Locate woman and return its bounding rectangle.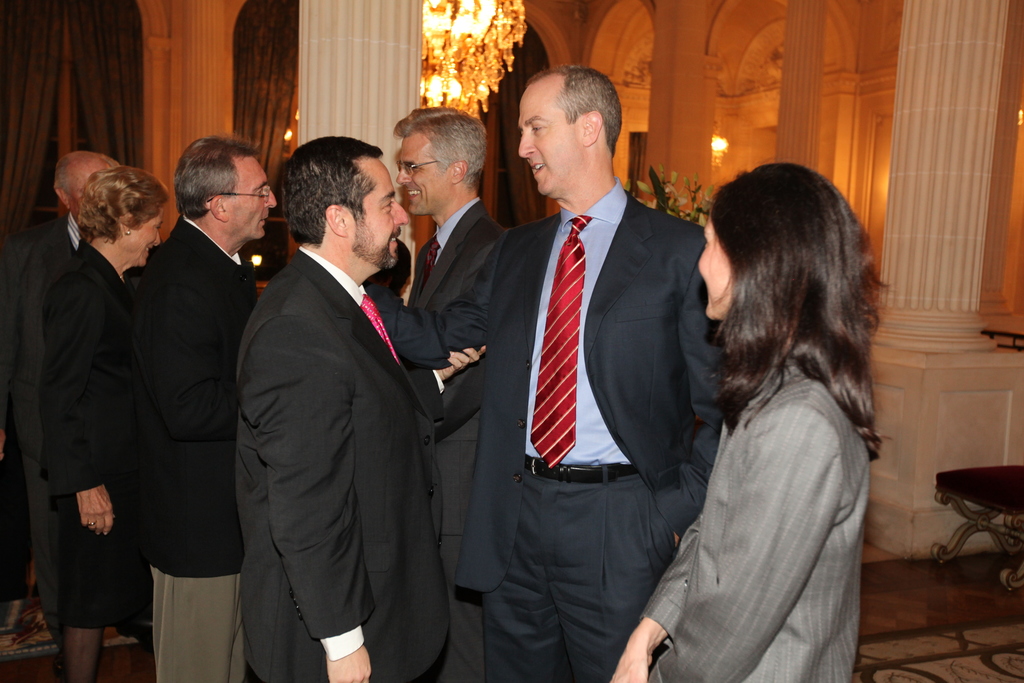
Rect(632, 155, 903, 682).
